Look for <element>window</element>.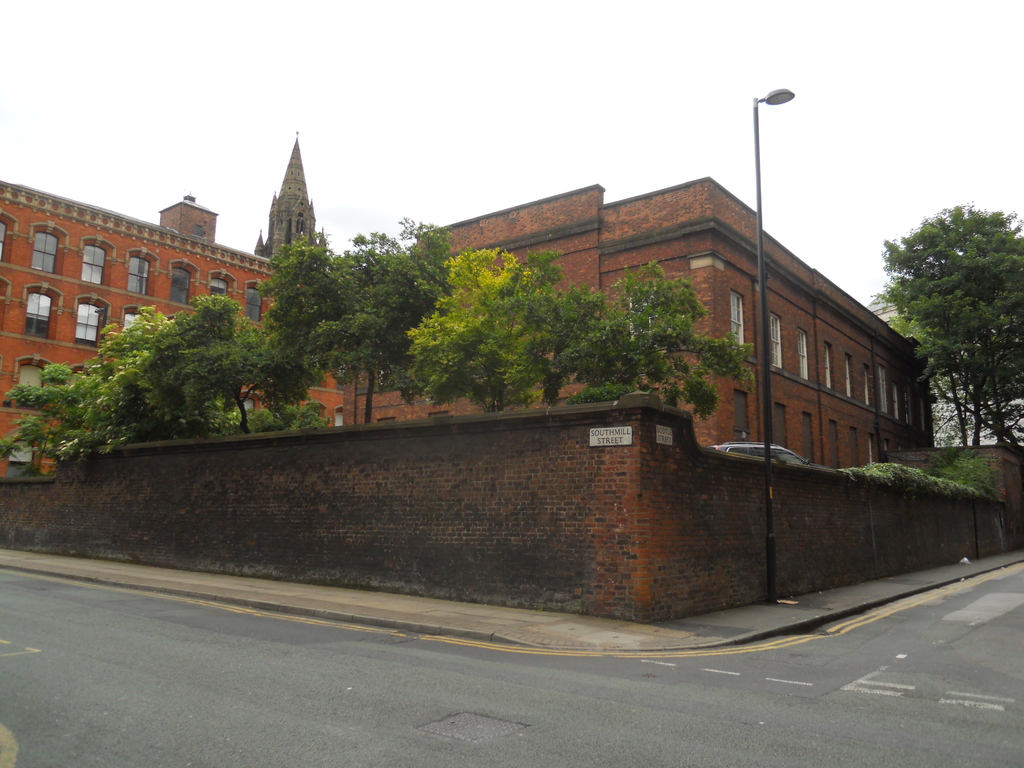
Found: bbox=[81, 244, 108, 286].
